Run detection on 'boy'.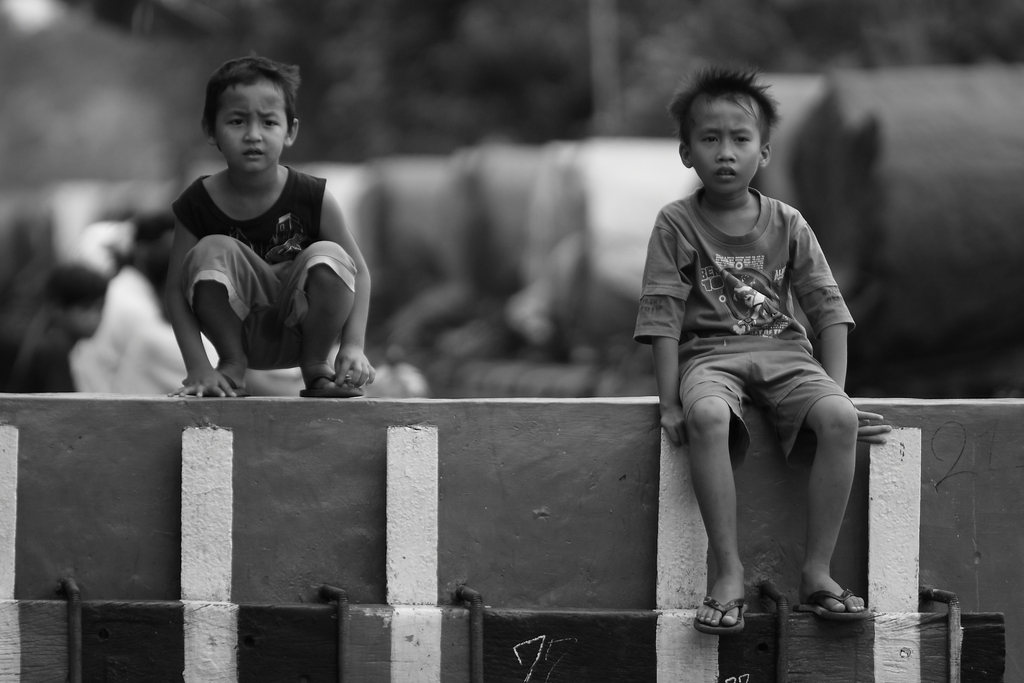
Result: [160,49,374,401].
